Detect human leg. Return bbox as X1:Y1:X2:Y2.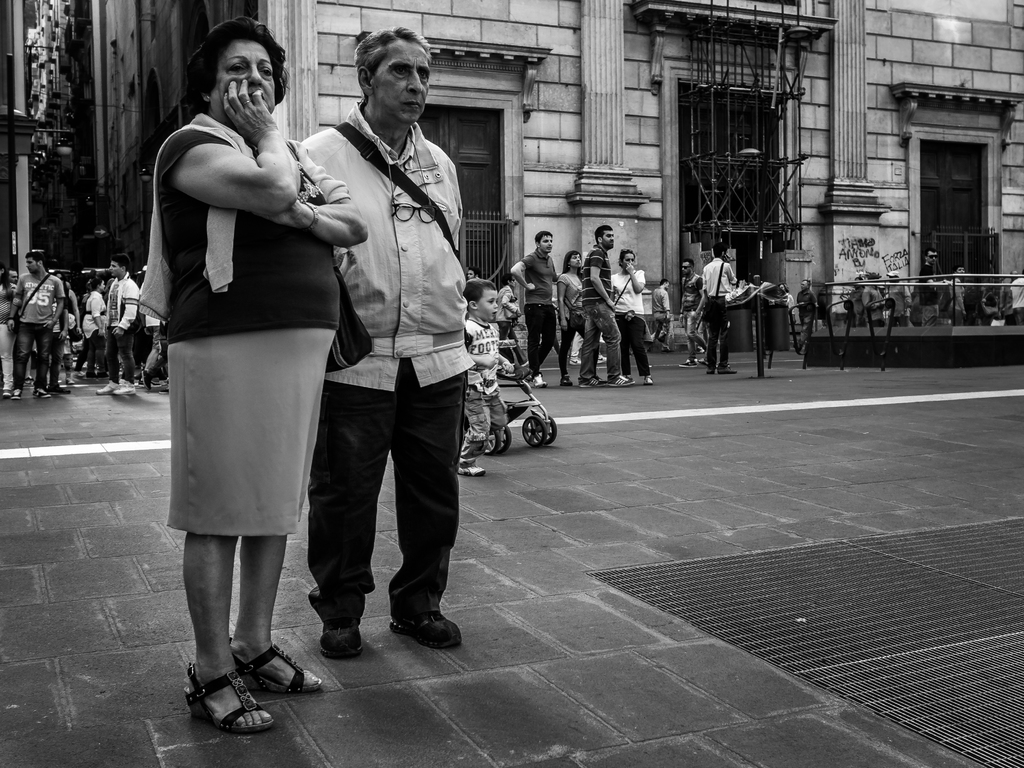
620:314:632:380.
